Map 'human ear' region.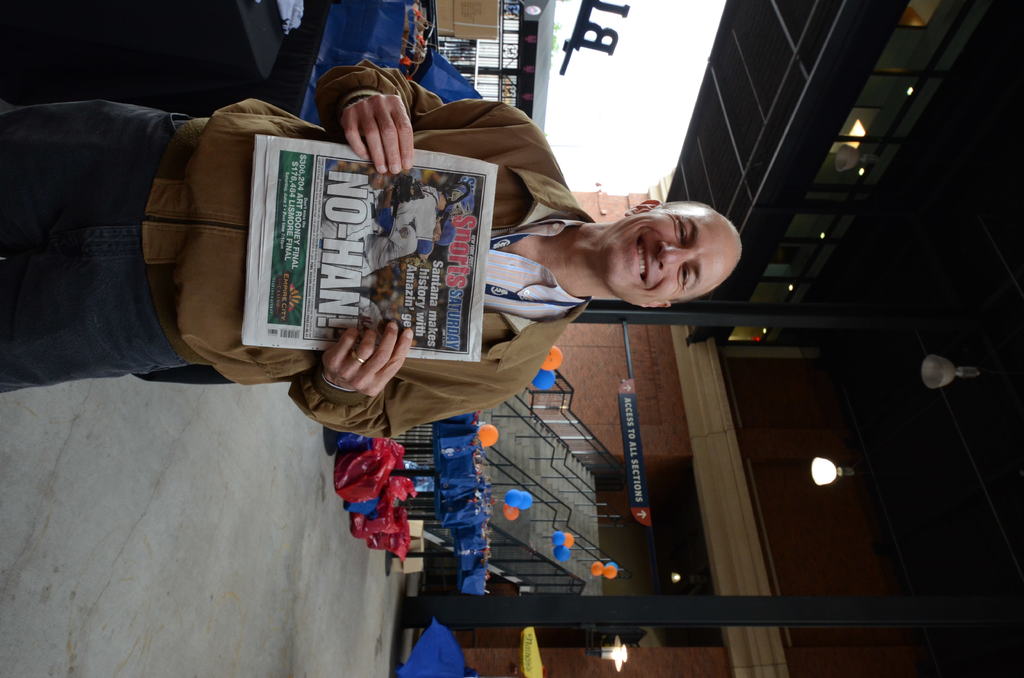
Mapped to {"x1": 623, "y1": 197, "x2": 660, "y2": 216}.
